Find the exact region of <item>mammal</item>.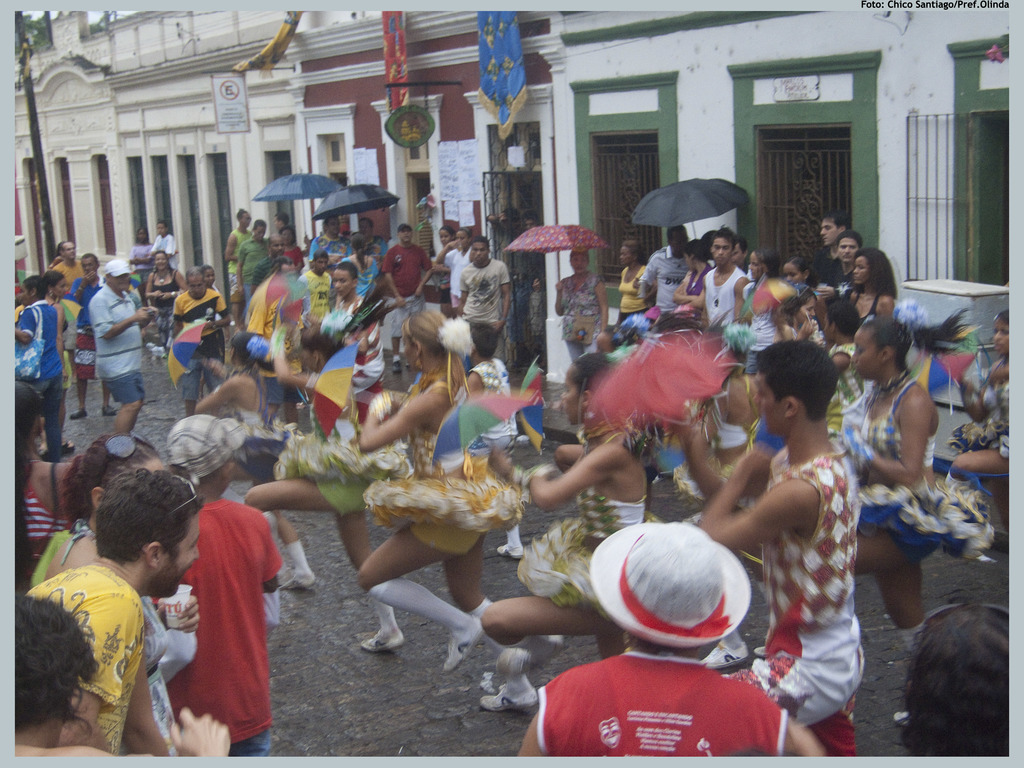
Exact region: x1=248 y1=241 x2=316 y2=445.
